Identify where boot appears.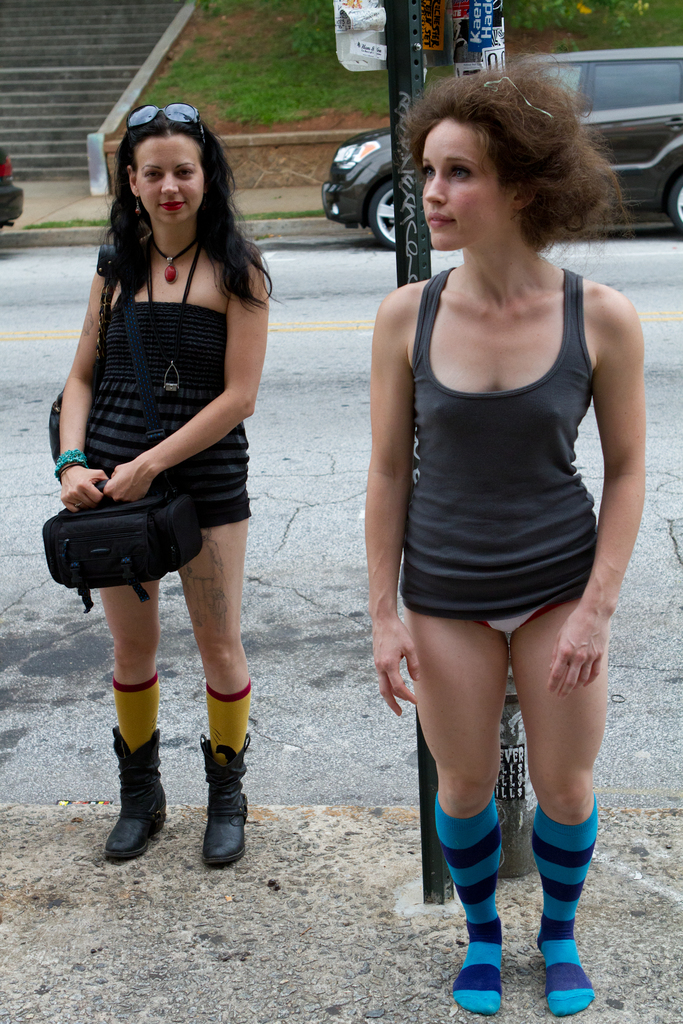
Appears at l=97, t=726, r=163, b=858.
